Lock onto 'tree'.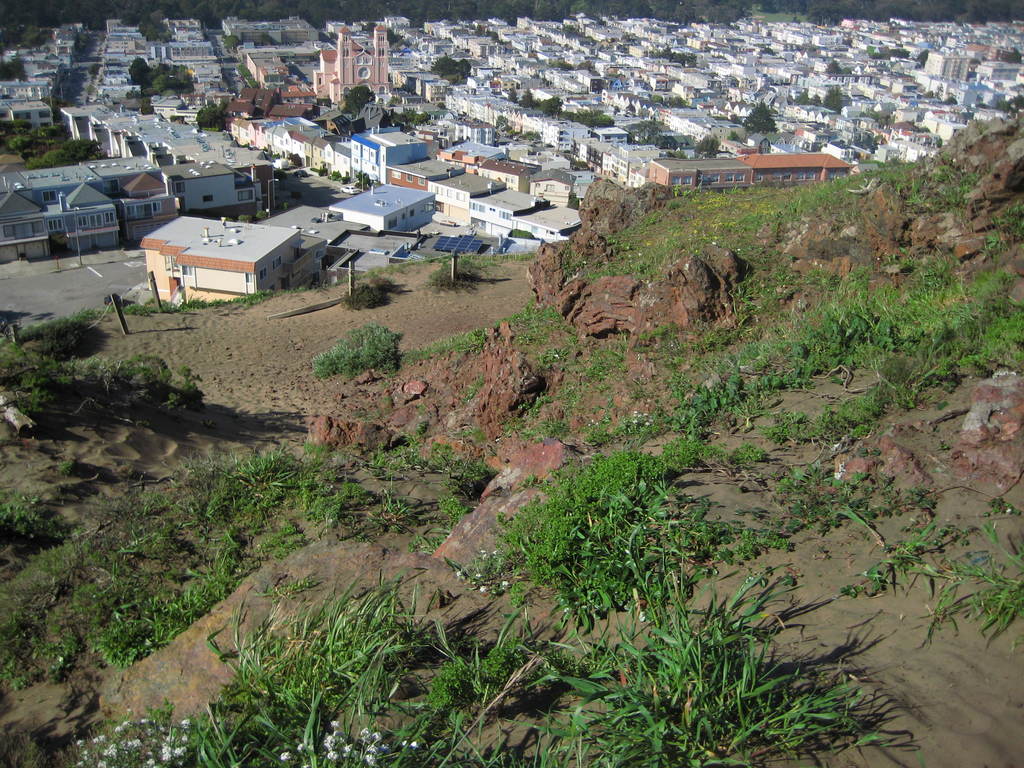
Locked: <bbox>996, 95, 1023, 115</bbox>.
